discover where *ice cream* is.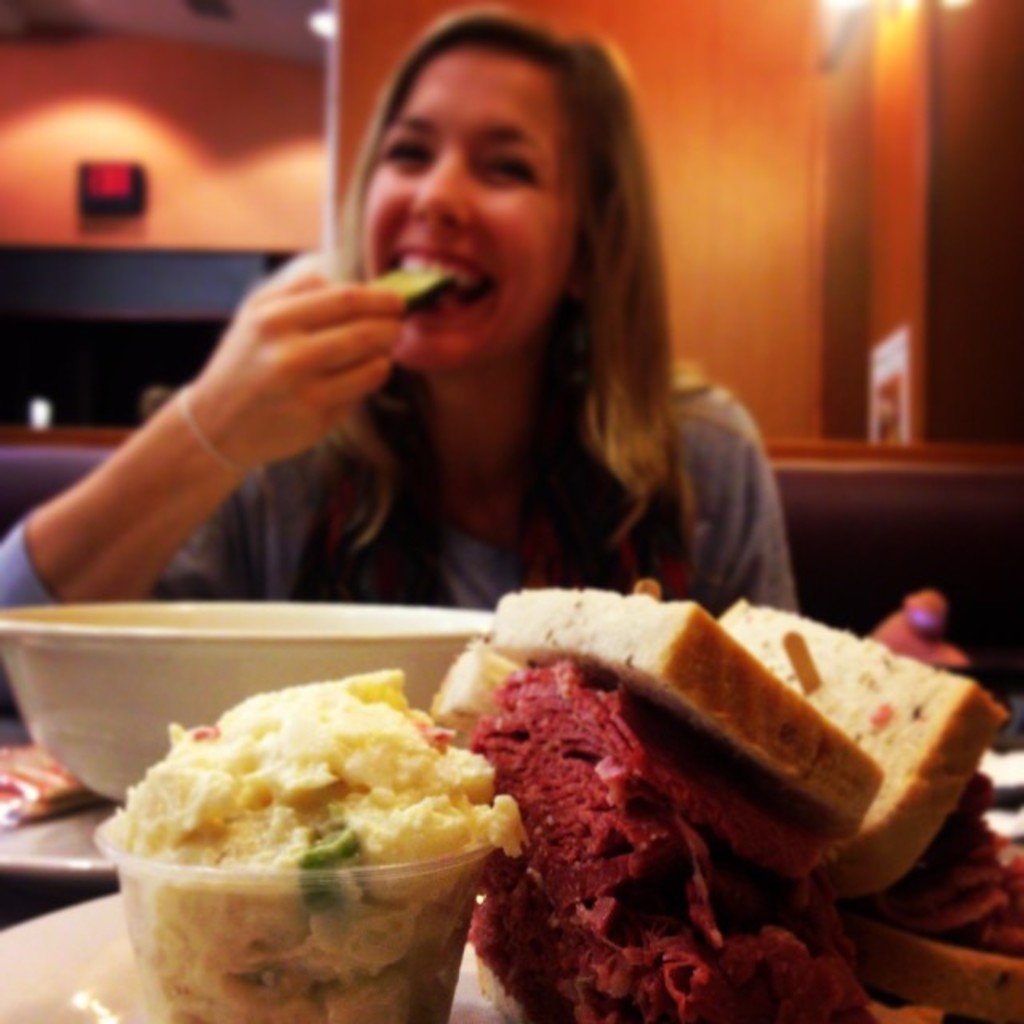
Discovered at crop(5, 640, 525, 1022).
